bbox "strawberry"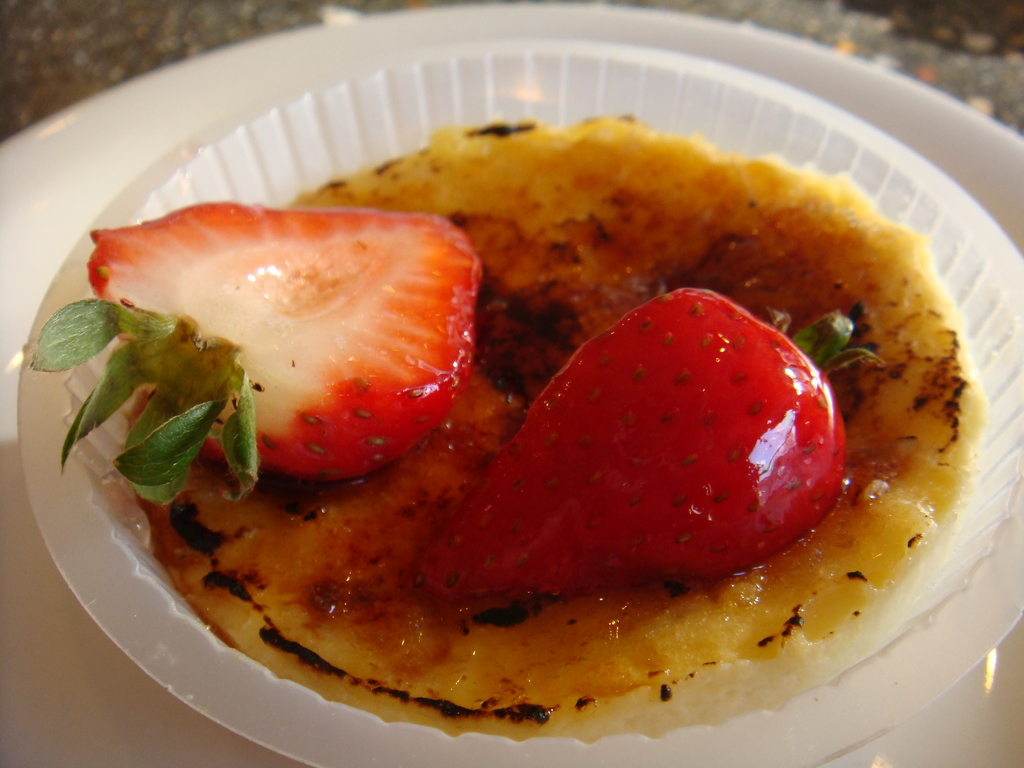
(x1=484, y1=285, x2=861, y2=609)
